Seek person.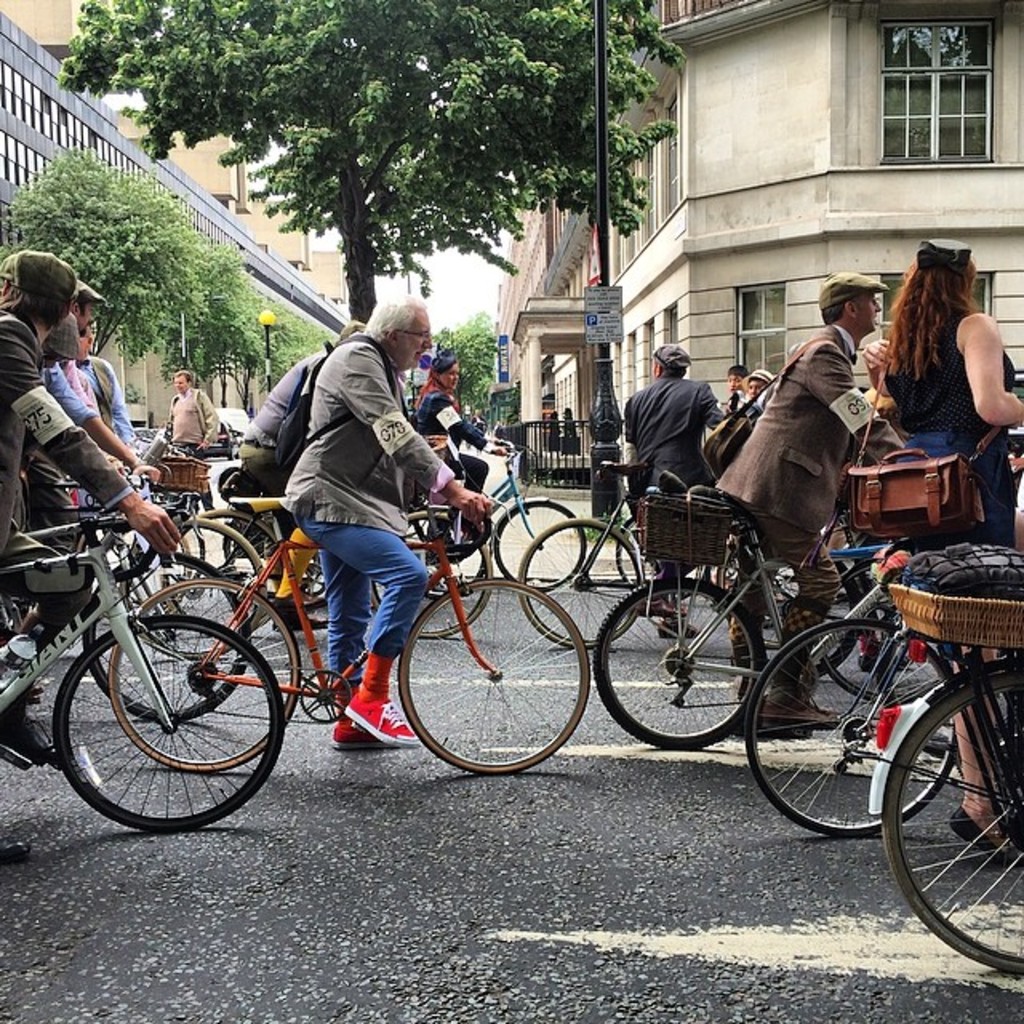
[left=629, top=349, right=726, bottom=650].
